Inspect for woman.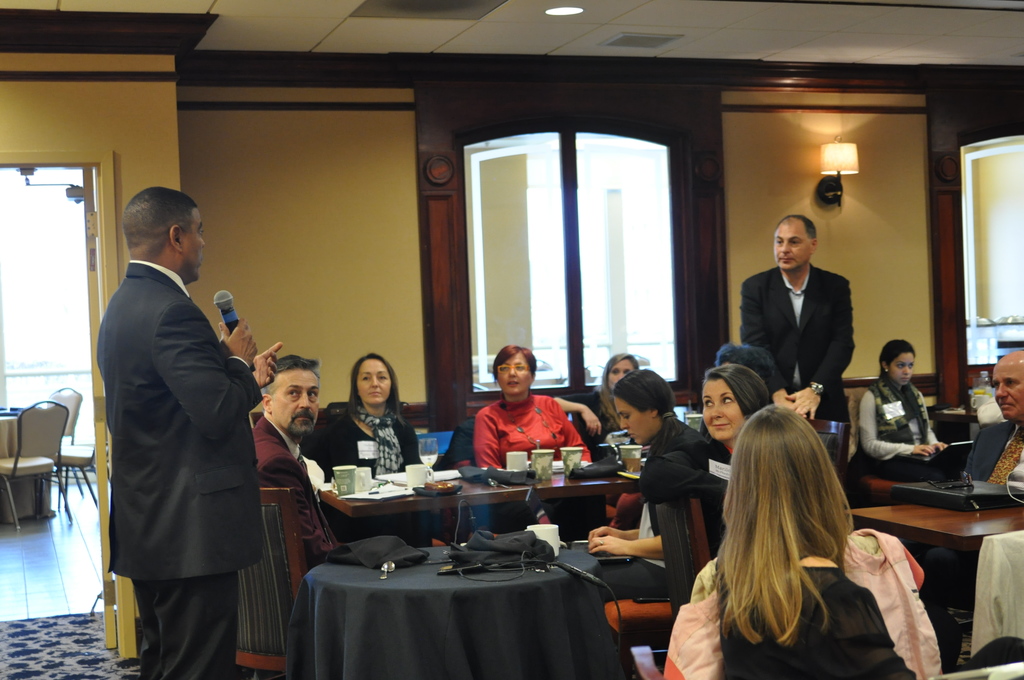
Inspection: region(856, 338, 952, 487).
